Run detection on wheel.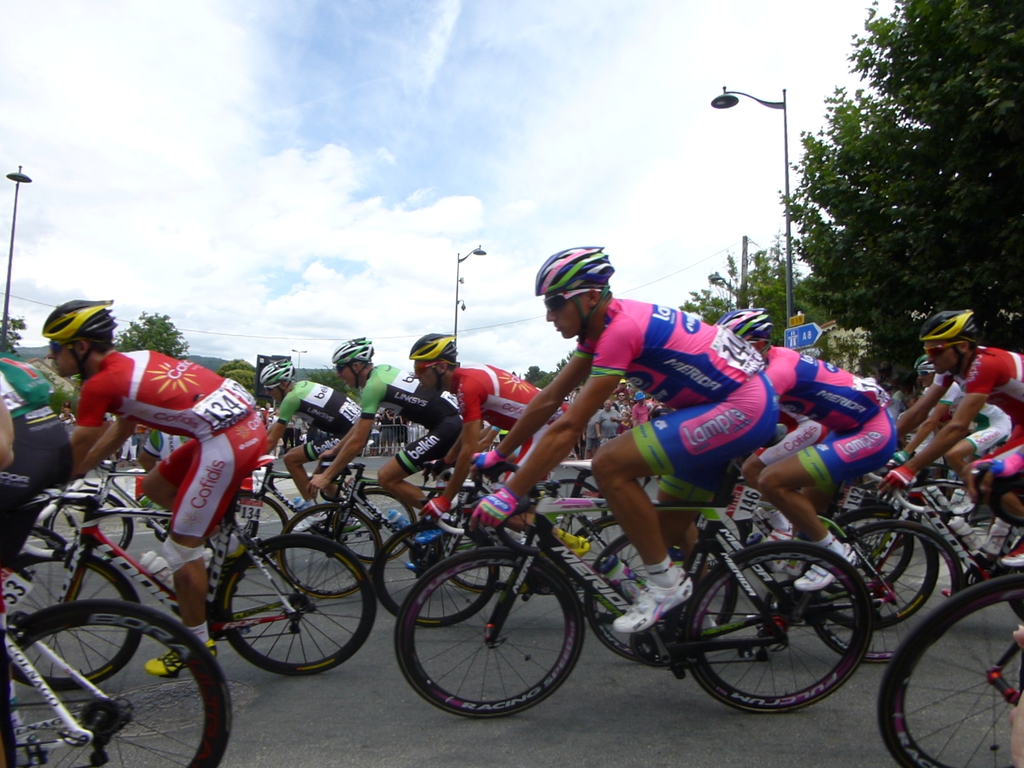
Result: pyautogui.locateOnScreen(583, 536, 739, 661).
